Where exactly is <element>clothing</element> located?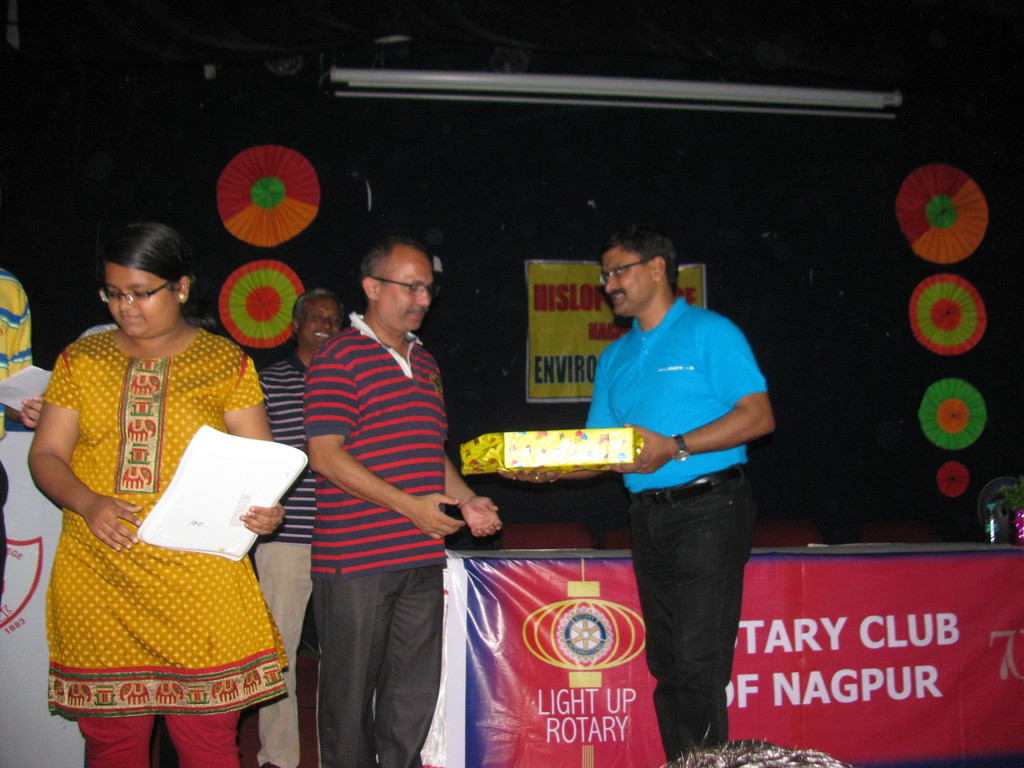
Its bounding box is 260 348 318 767.
